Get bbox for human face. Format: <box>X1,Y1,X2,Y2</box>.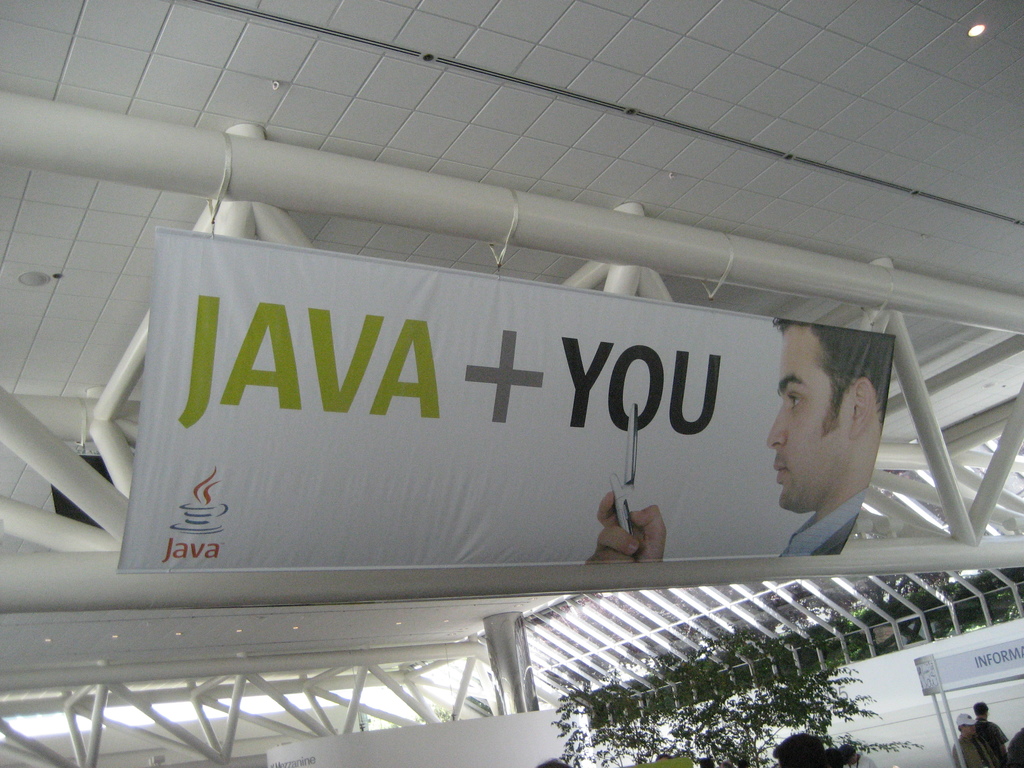
<box>767,322,850,509</box>.
